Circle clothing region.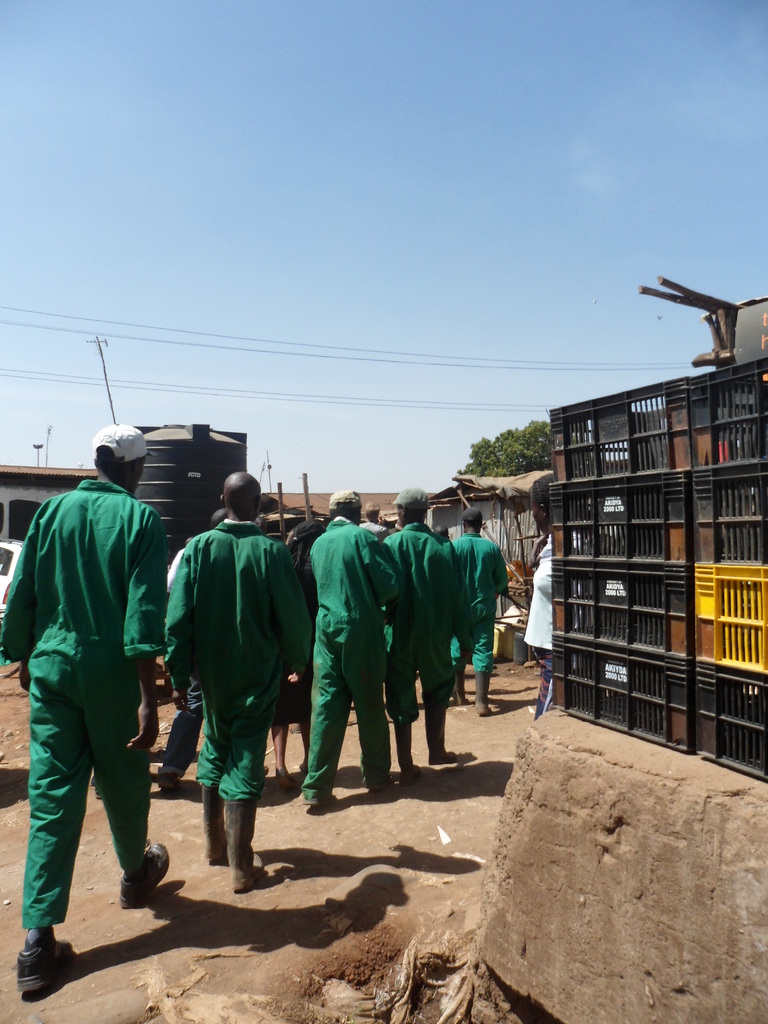
Region: crop(164, 678, 200, 771).
